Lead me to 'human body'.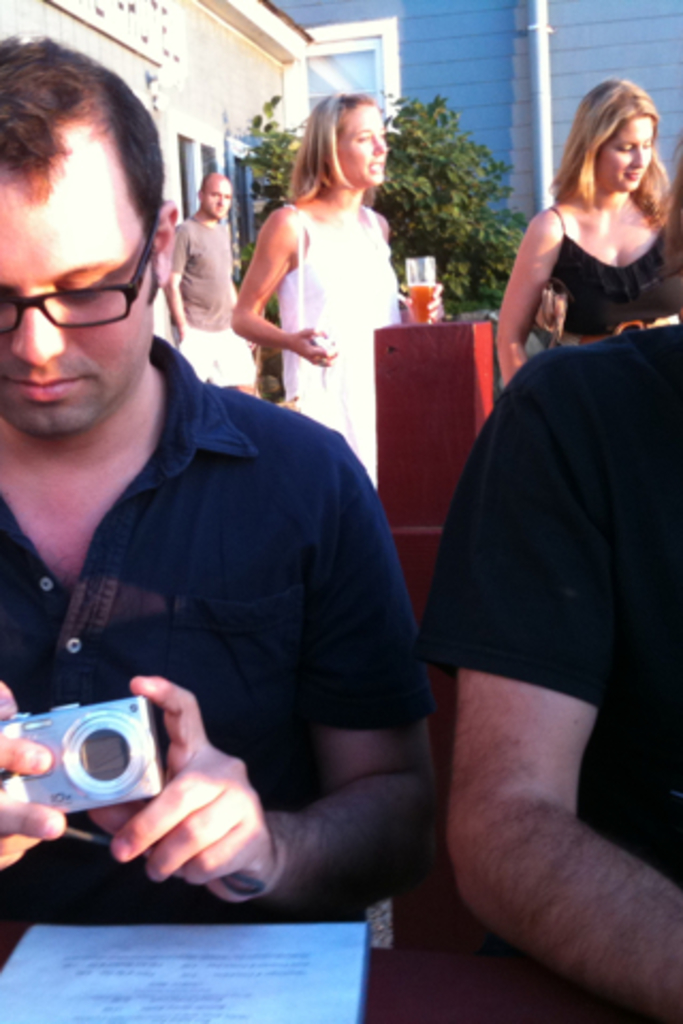
Lead to bbox(15, 68, 423, 983).
